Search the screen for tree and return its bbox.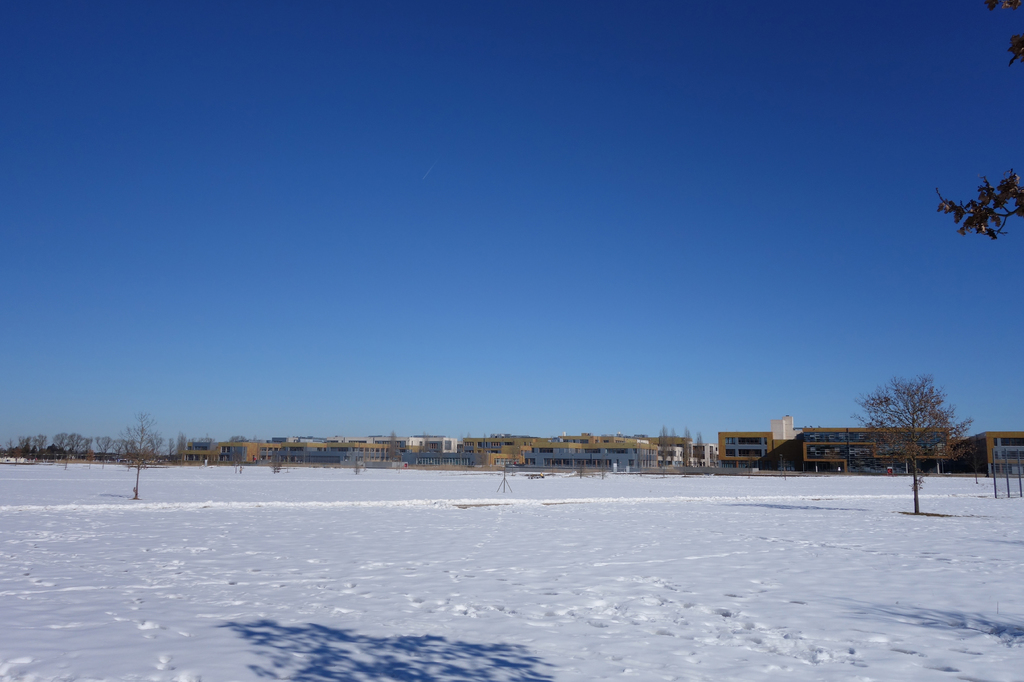
Found: (127, 416, 162, 501).
